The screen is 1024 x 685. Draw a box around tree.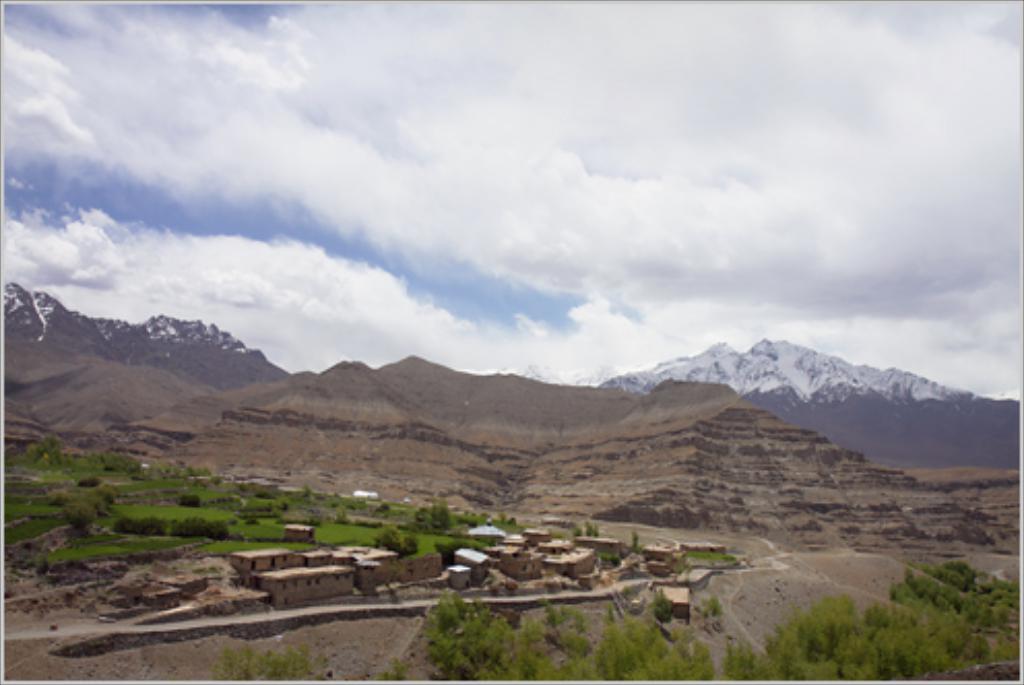
detection(419, 499, 452, 539).
